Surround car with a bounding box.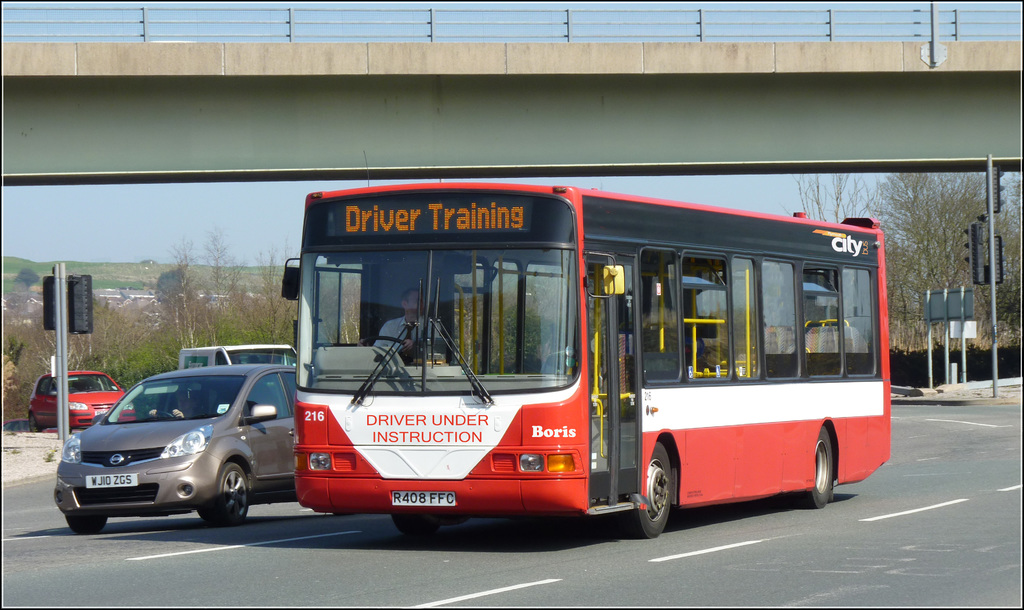
[x1=24, y1=365, x2=128, y2=429].
